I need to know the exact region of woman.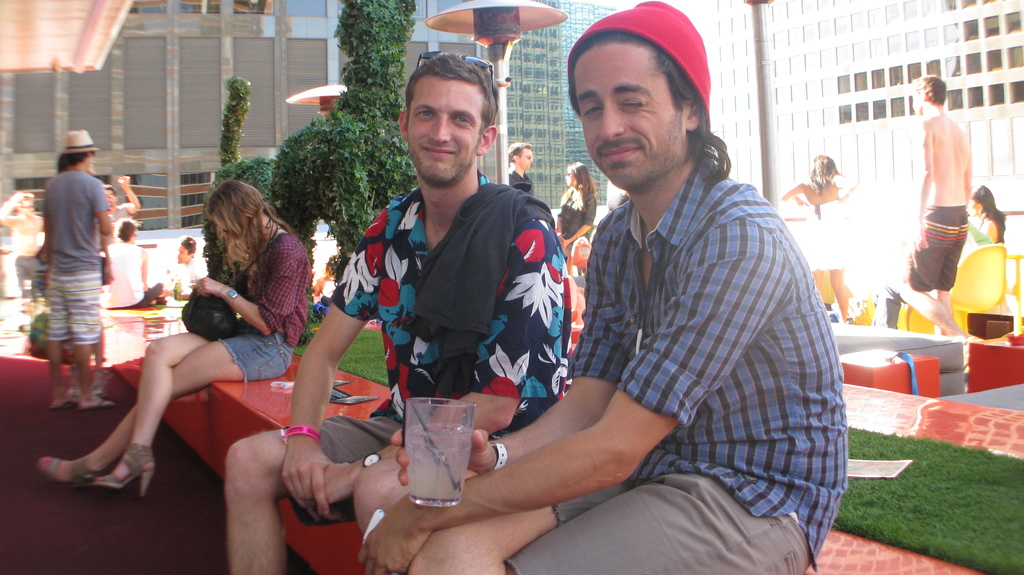
Region: 776:157:858:324.
